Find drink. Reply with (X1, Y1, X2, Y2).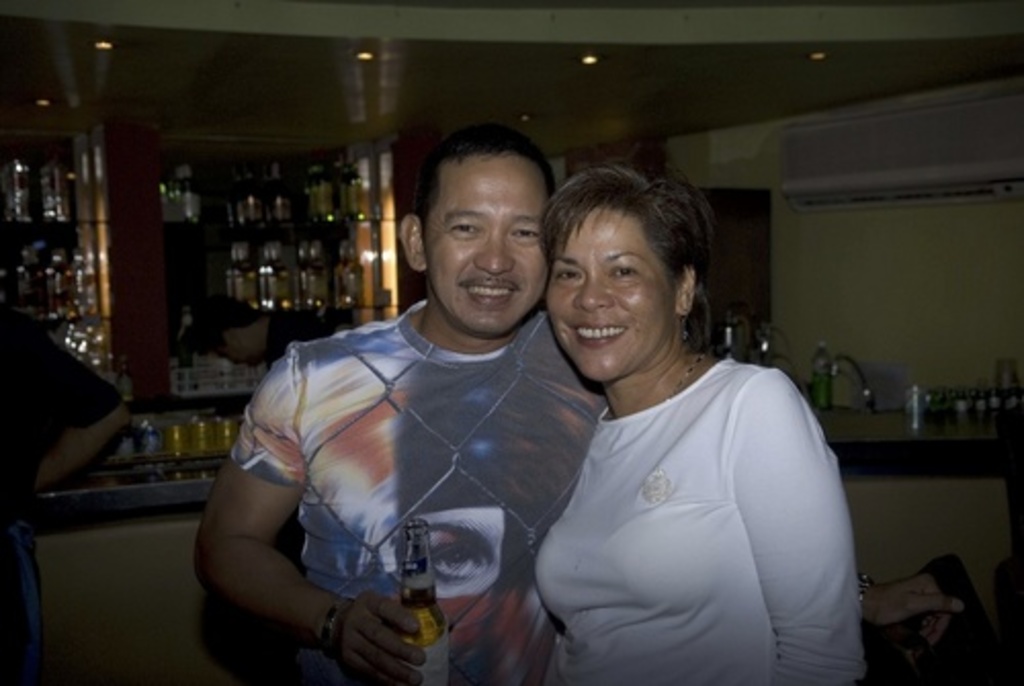
(811, 340, 836, 412).
